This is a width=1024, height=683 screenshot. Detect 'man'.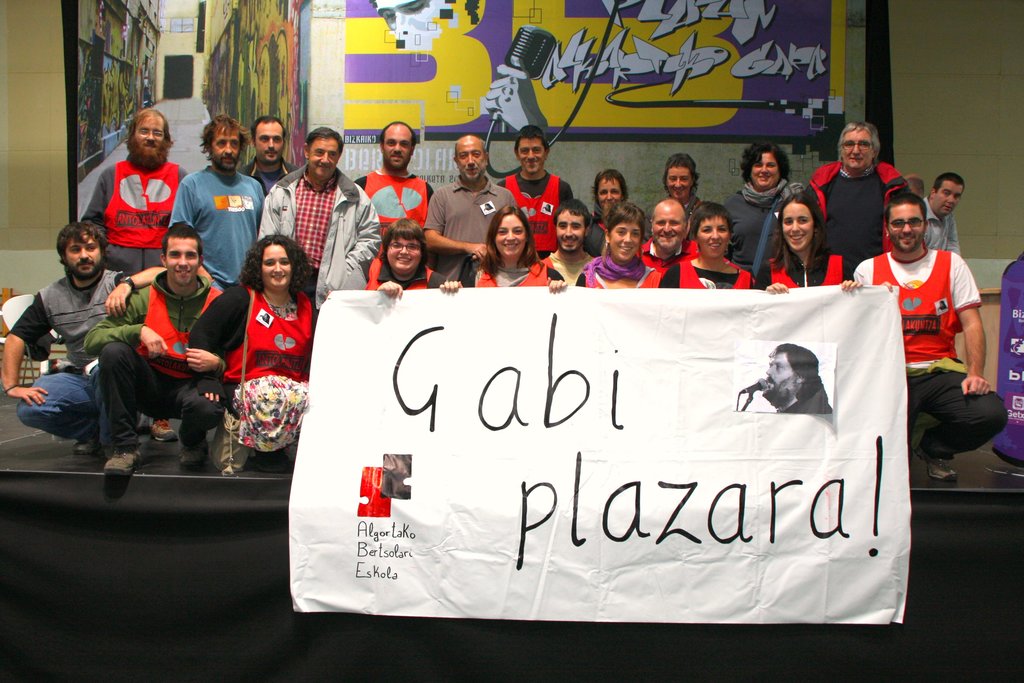
bbox=[917, 170, 968, 262].
